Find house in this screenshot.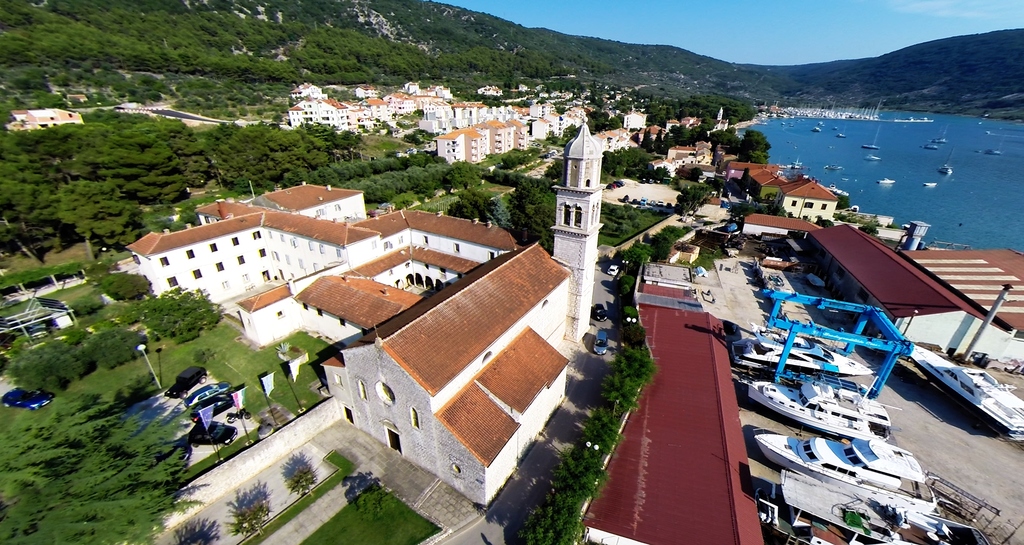
The bounding box for house is bbox=[539, 111, 573, 139].
